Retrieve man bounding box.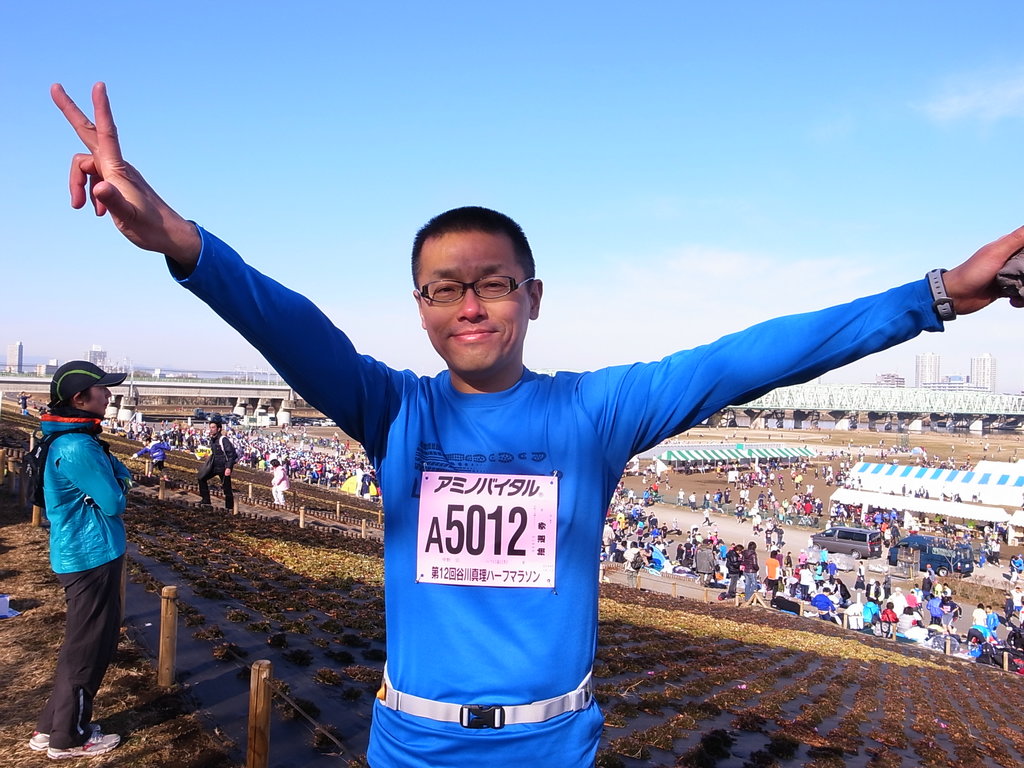
Bounding box: region(720, 542, 746, 598).
